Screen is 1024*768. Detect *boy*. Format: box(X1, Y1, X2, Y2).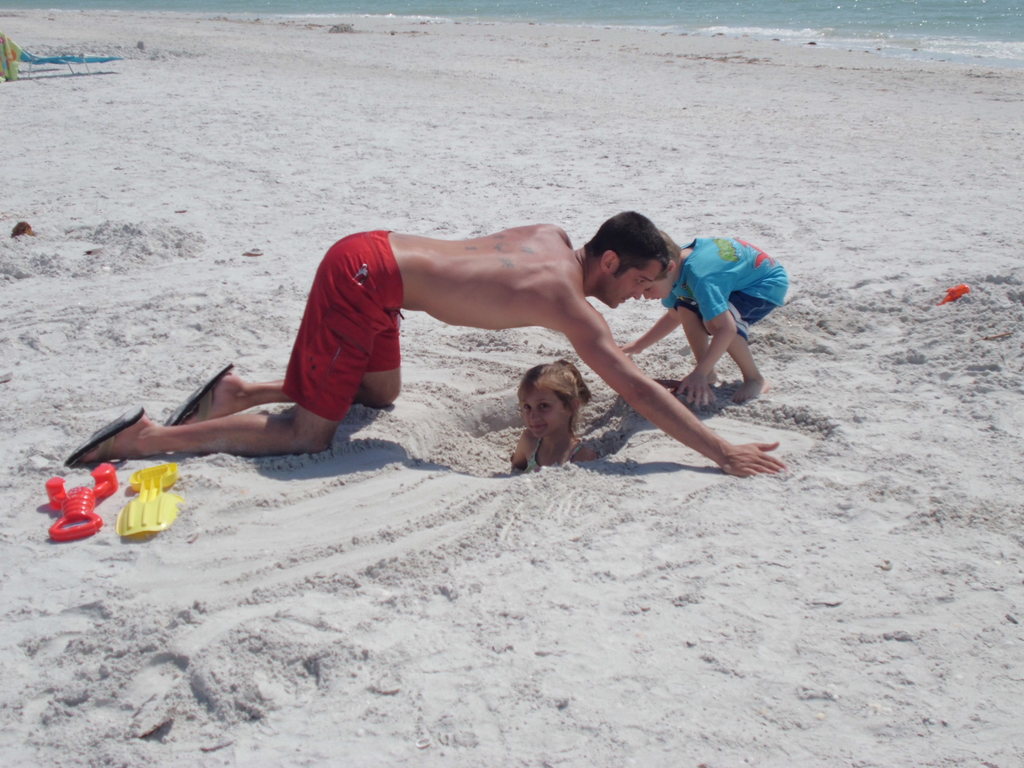
box(613, 226, 806, 408).
